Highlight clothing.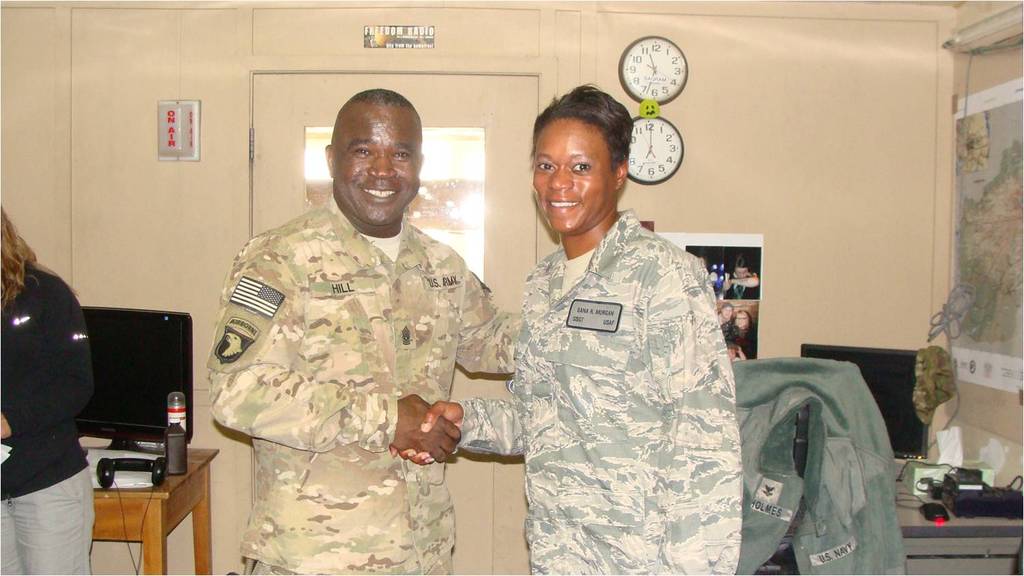
Highlighted region: {"x1": 204, "y1": 202, "x2": 549, "y2": 575}.
